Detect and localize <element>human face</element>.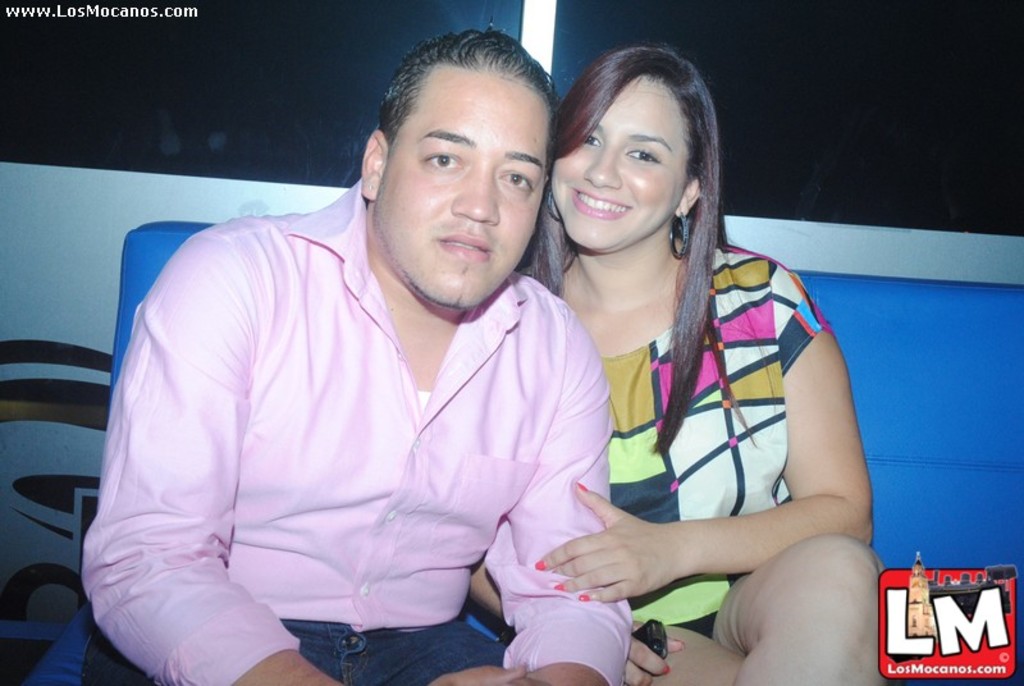
Localized at select_region(548, 73, 687, 252).
